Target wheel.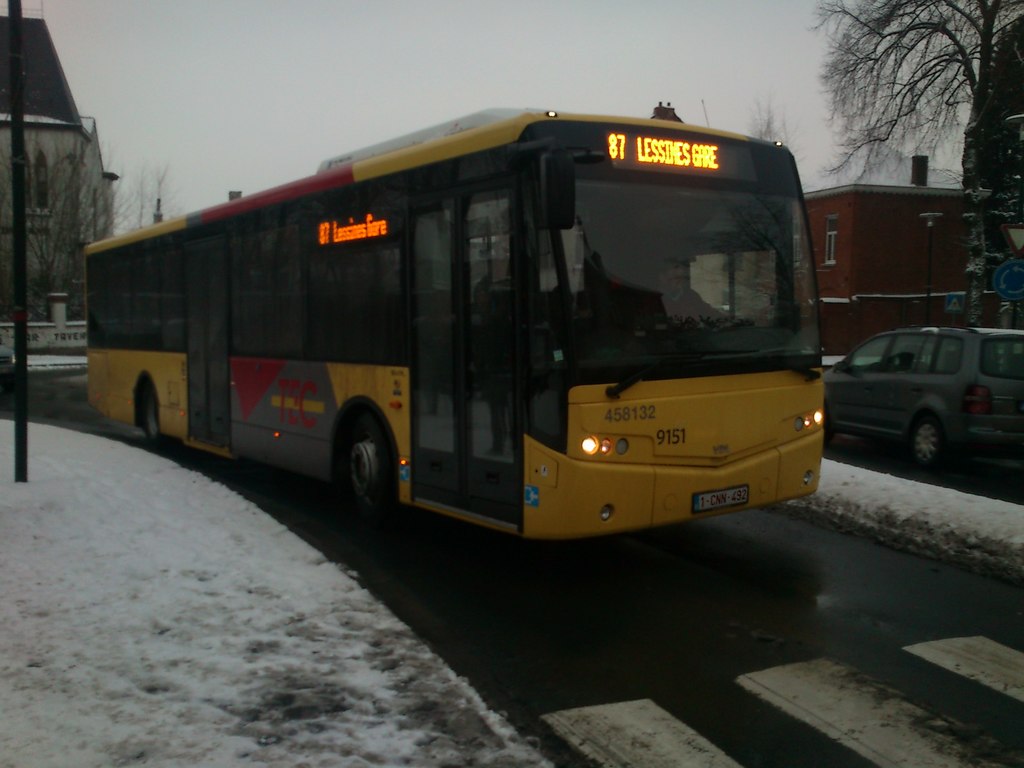
Target region: 904,414,945,480.
